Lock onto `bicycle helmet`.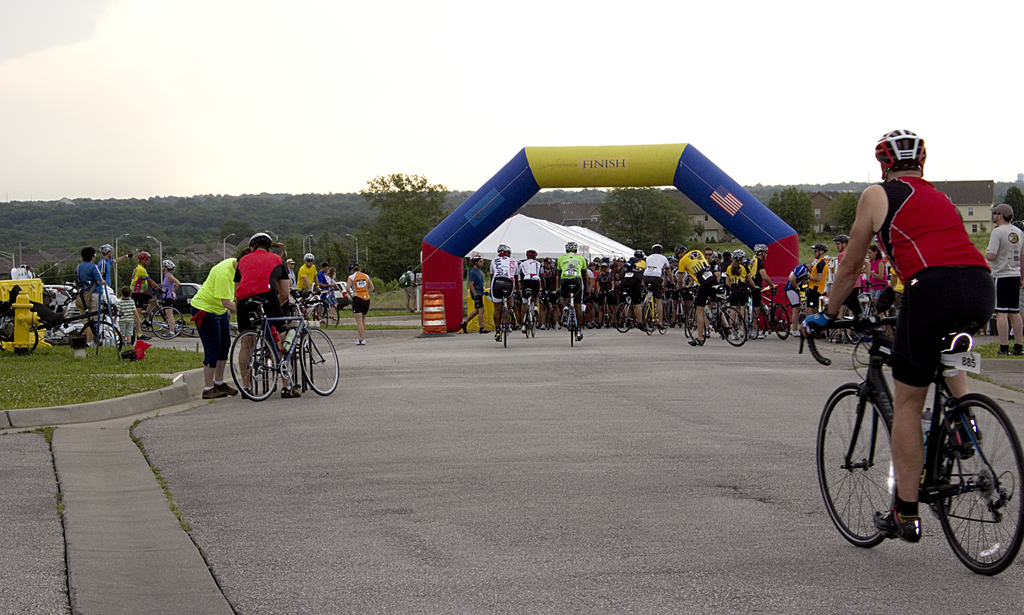
Locked: [244,233,272,246].
